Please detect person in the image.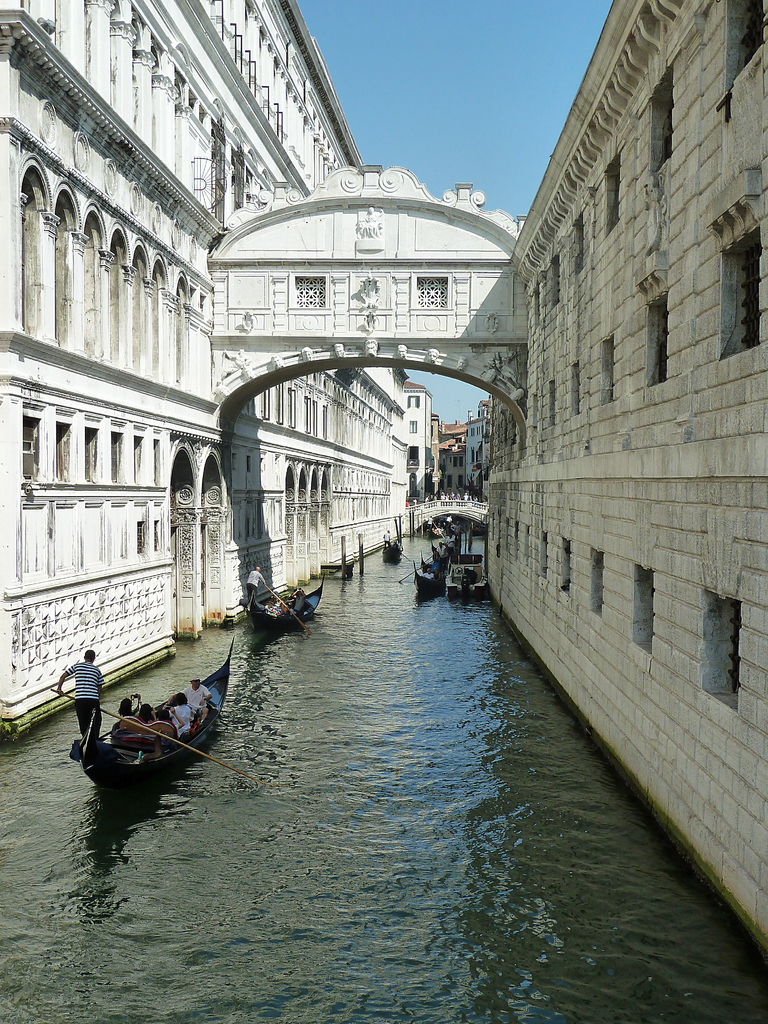
245 565 264 609.
